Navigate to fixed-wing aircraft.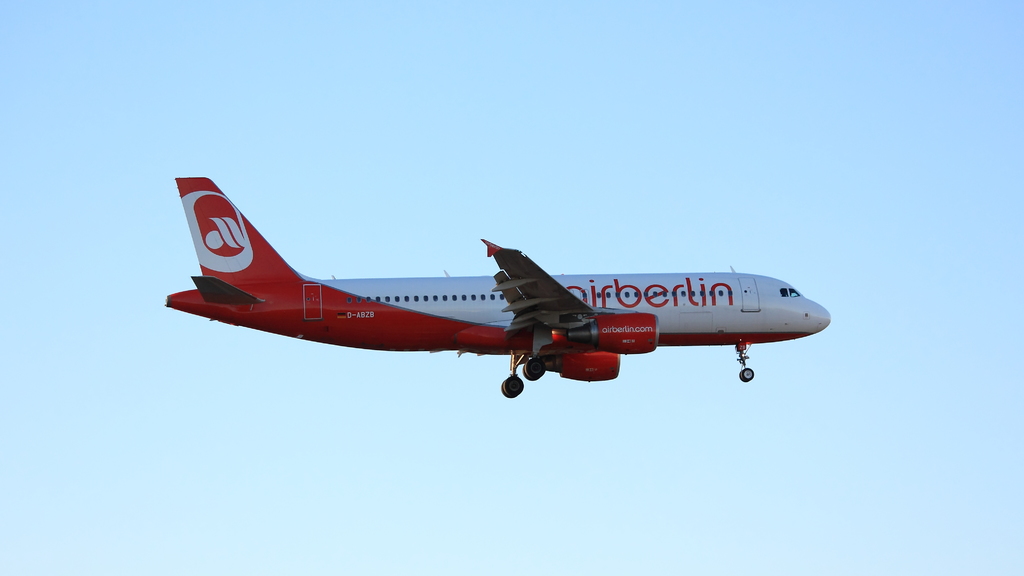
Navigation target: BBox(166, 174, 828, 398).
